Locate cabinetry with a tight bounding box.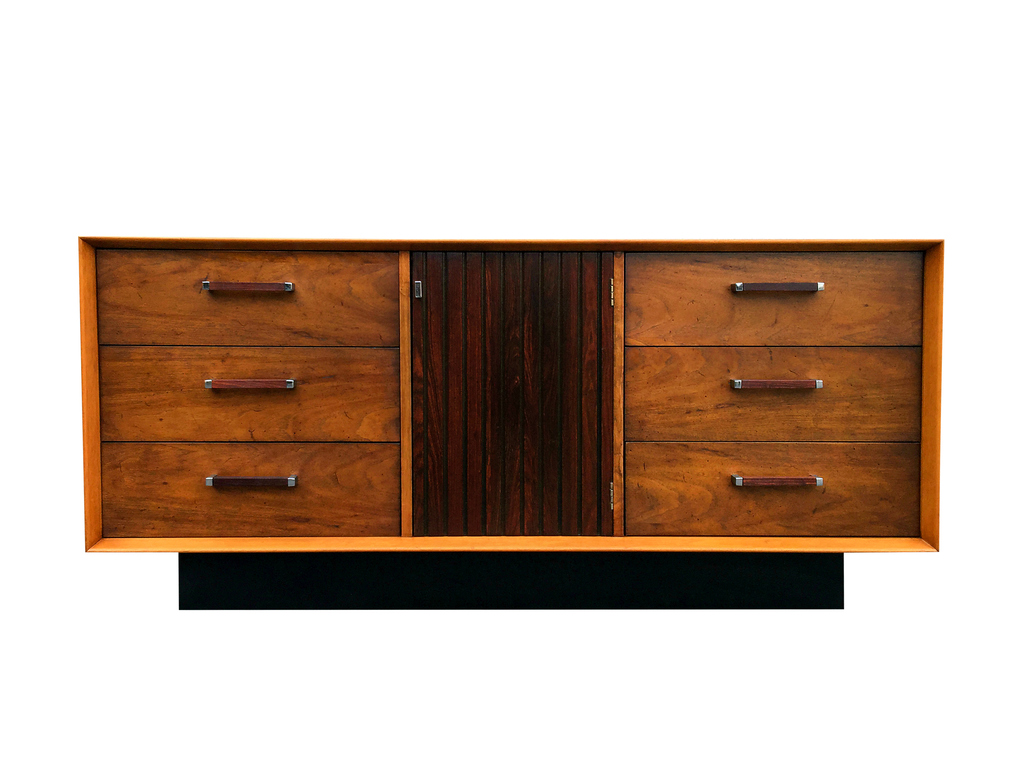
(x1=90, y1=230, x2=943, y2=556).
